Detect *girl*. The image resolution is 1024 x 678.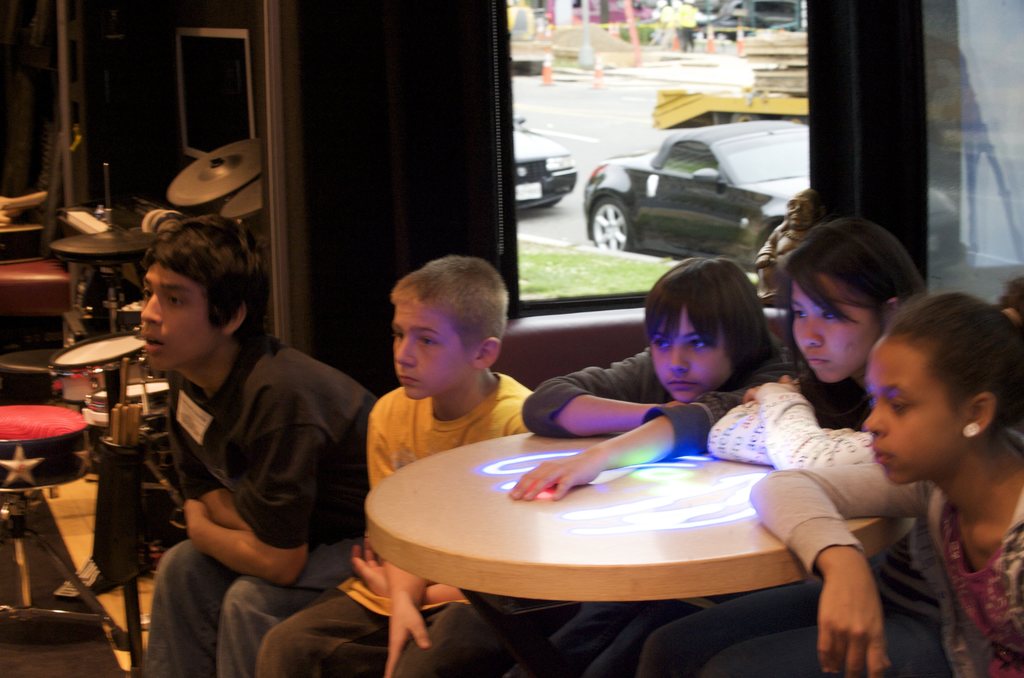
x1=510, y1=257, x2=805, y2=497.
